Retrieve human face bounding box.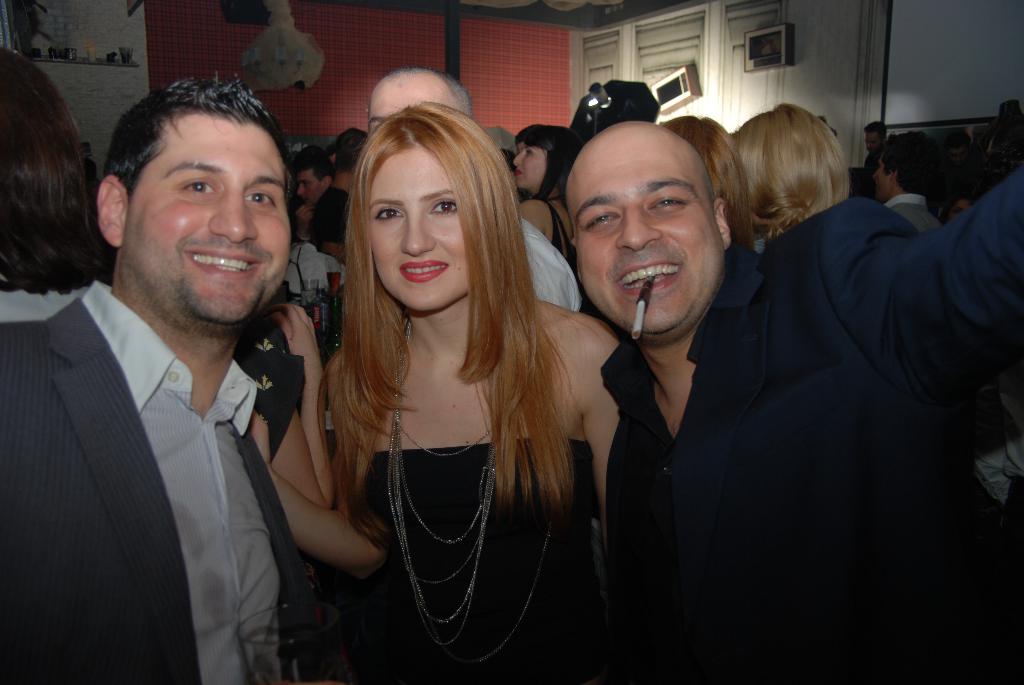
Bounding box: l=513, t=143, r=548, b=191.
